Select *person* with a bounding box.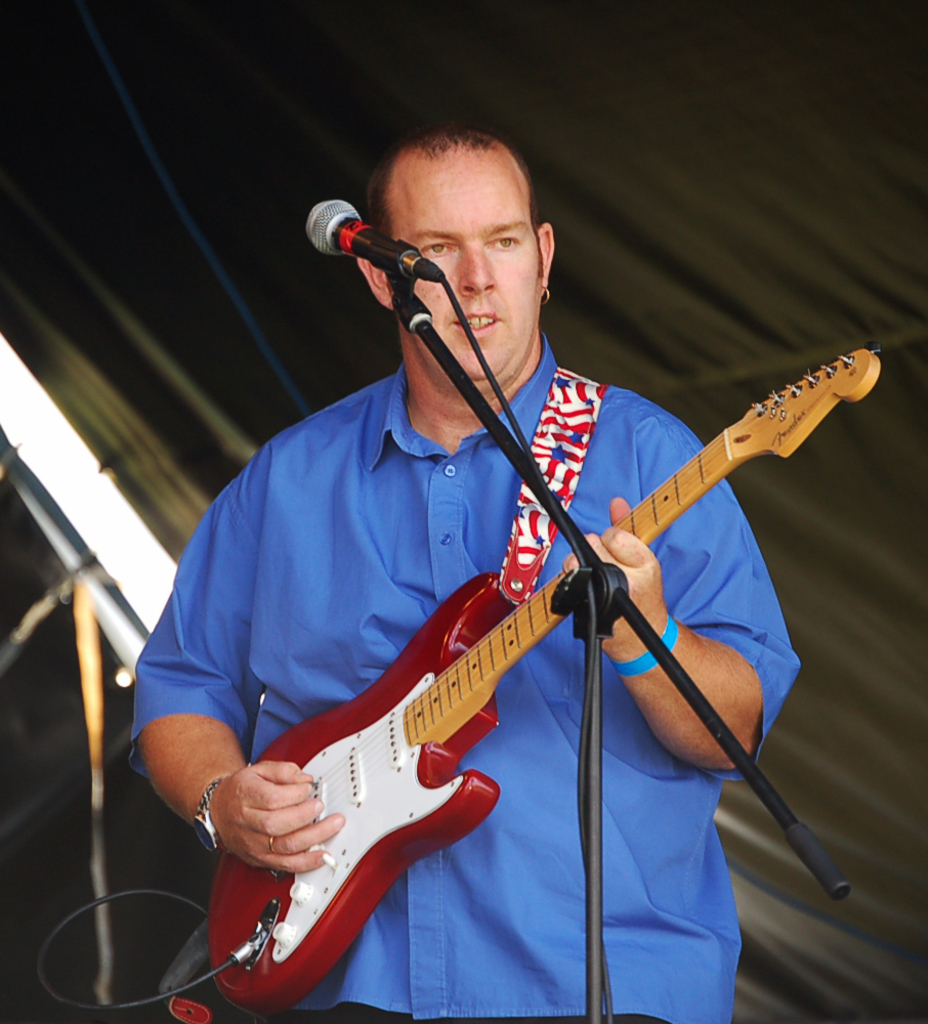
<bbox>130, 129, 799, 1023</bbox>.
